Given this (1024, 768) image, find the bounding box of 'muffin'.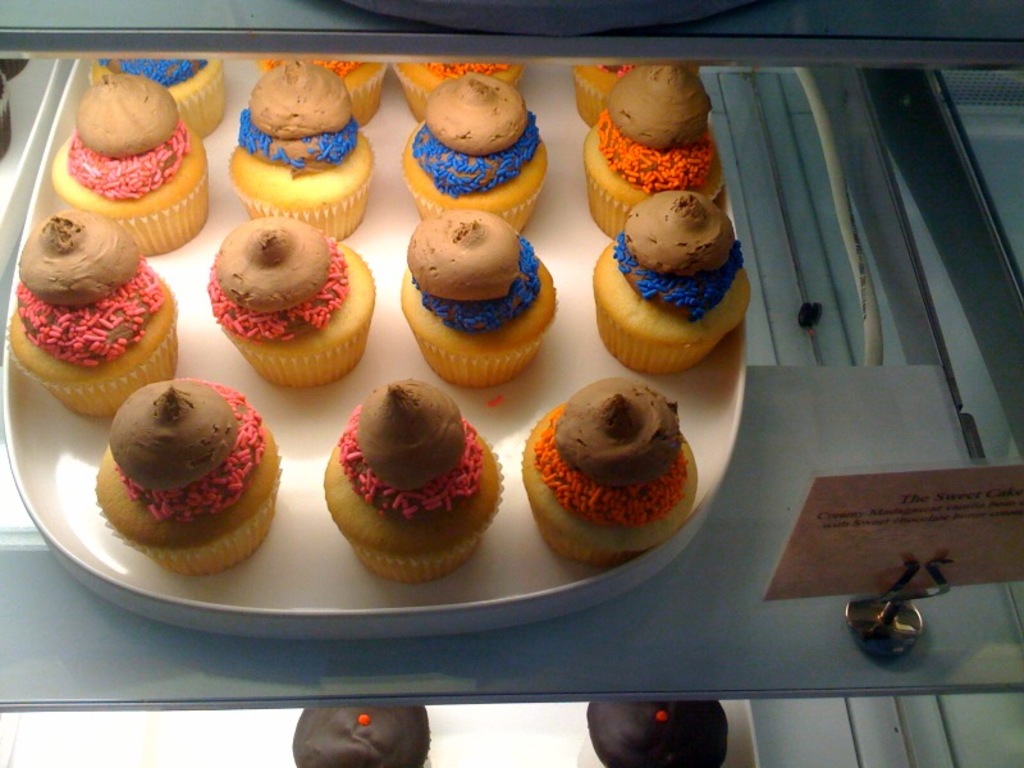
[90,47,221,143].
